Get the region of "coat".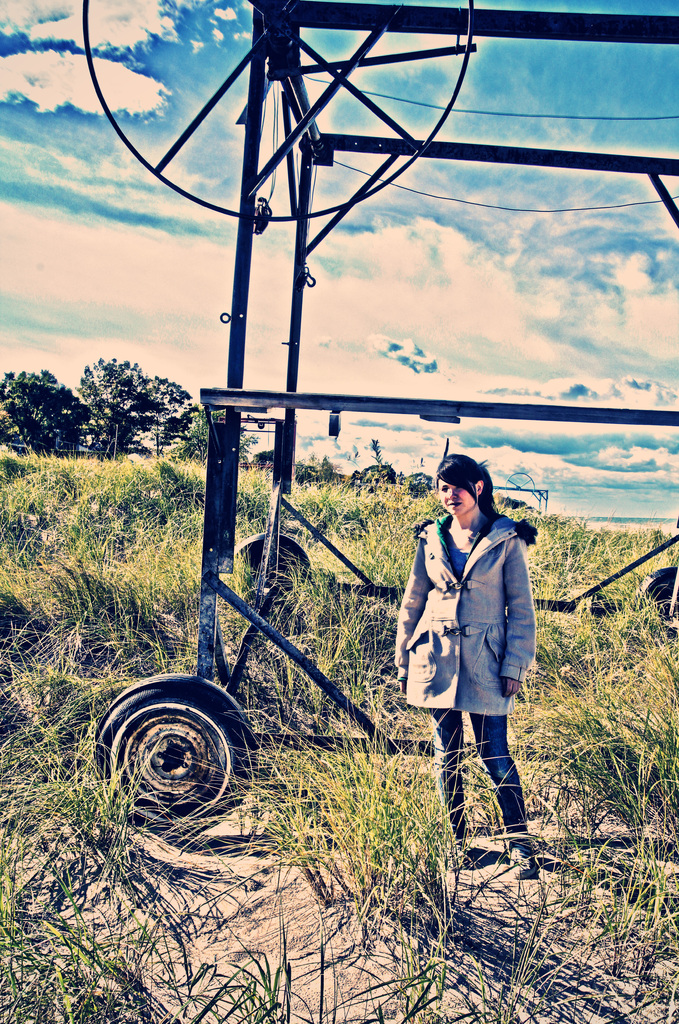
406,484,540,727.
